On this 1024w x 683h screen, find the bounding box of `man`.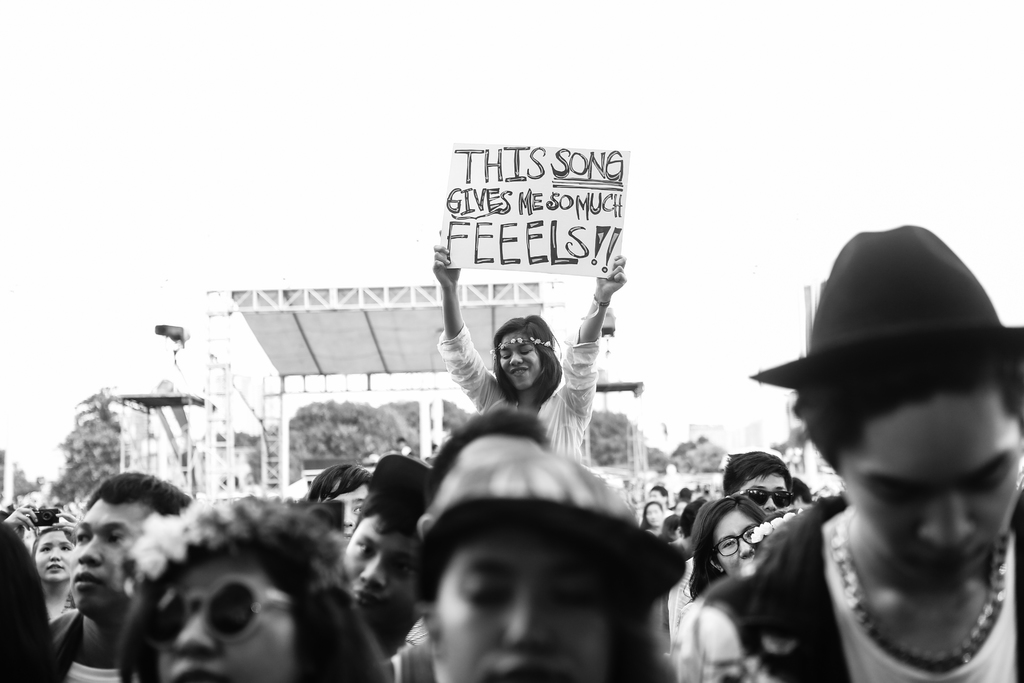
Bounding box: bbox(726, 450, 797, 520).
